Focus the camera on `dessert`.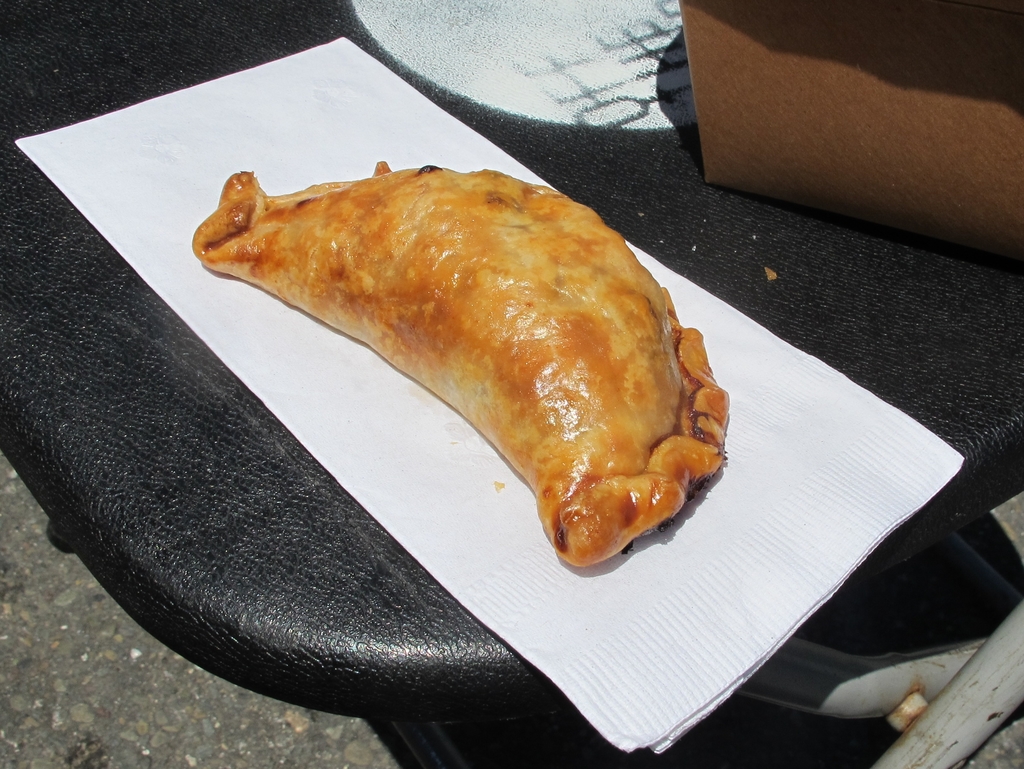
Focus region: BBox(216, 167, 692, 591).
